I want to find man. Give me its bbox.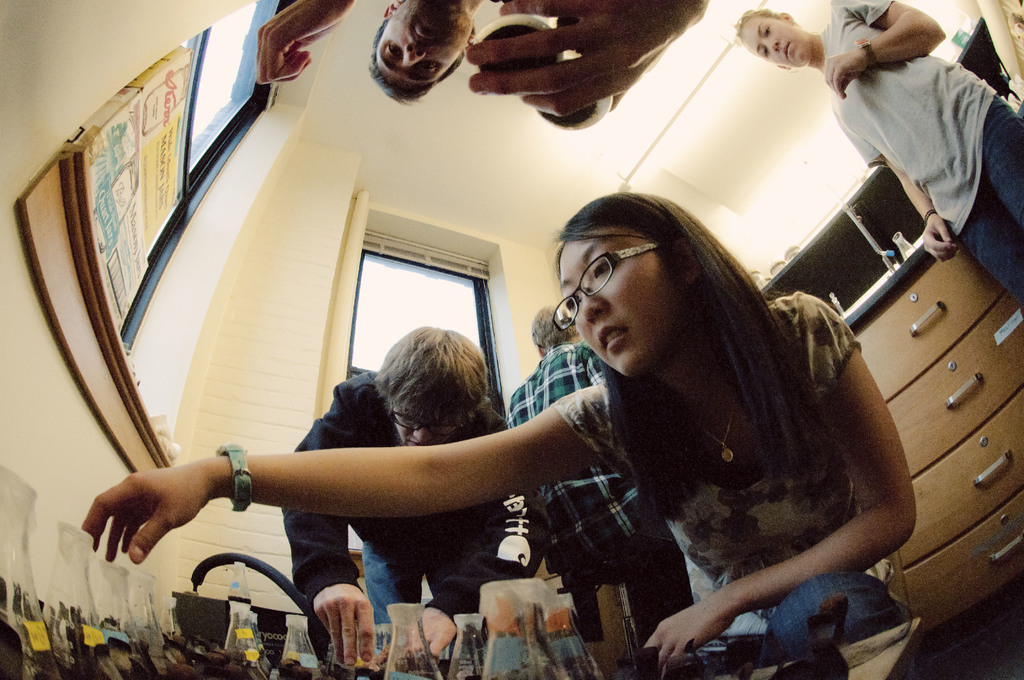
{"x1": 501, "y1": 300, "x2": 696, "y2": 649}.
